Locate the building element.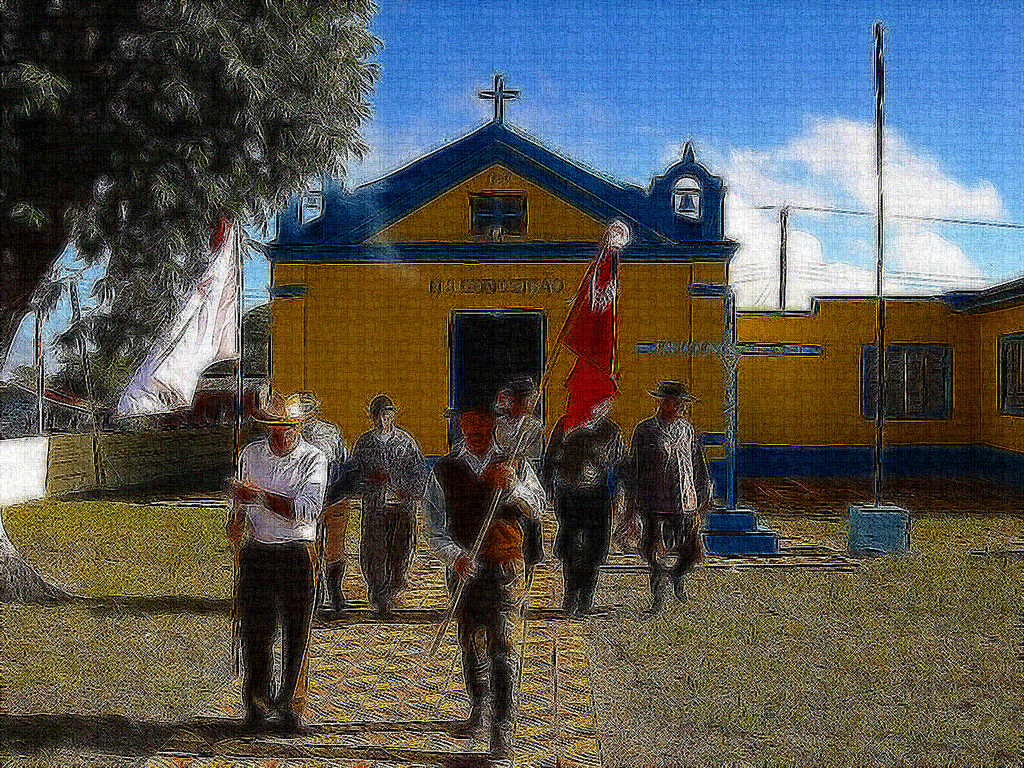
Element bbox: box=[263, 110, 1023, 510].
